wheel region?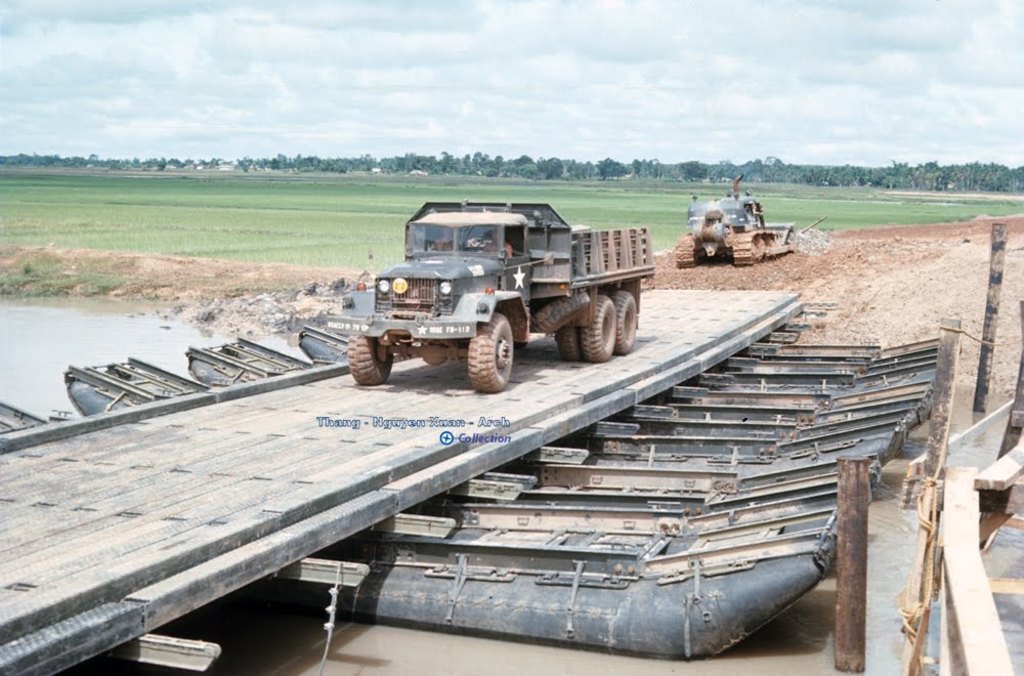
l=345, t=332, r=397, b=388
